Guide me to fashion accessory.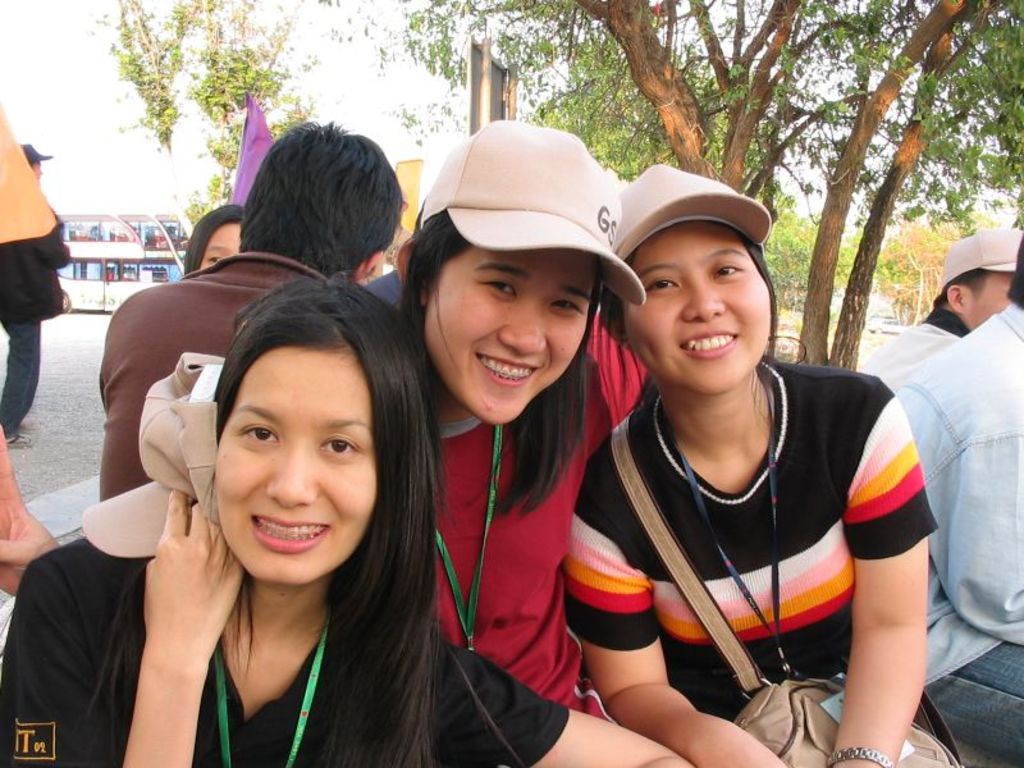
Guidance: locate(419, 118, 648, 307).
